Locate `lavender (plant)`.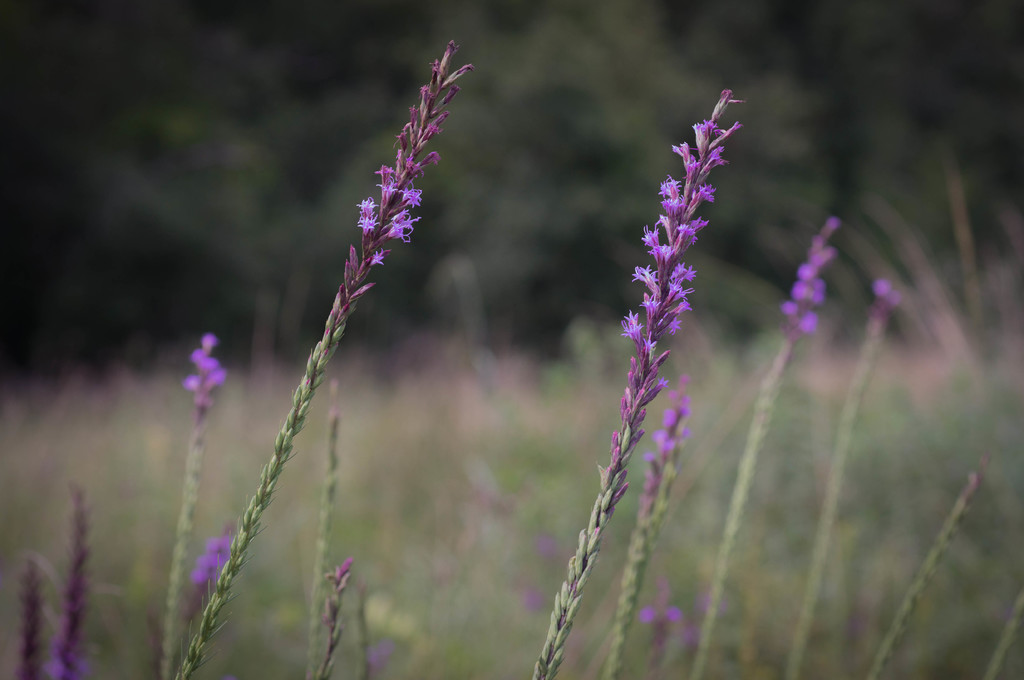
Bounding box: 639, 393, 682, 549.
